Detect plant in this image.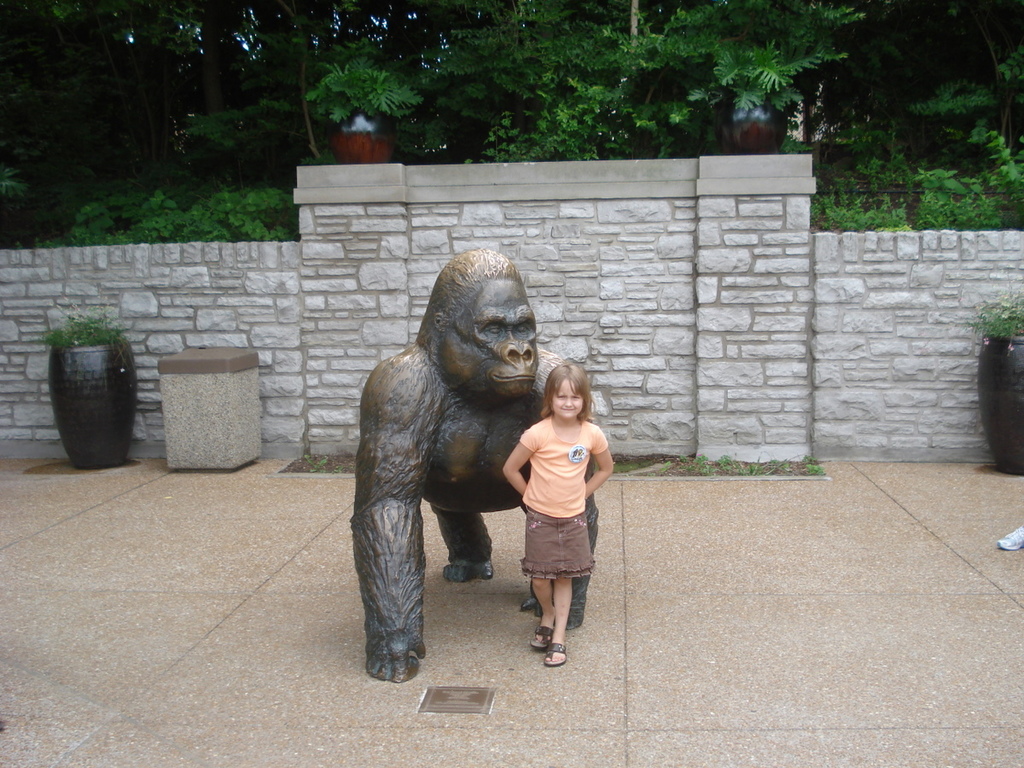
Detection: [304, 59, 427, 127].
